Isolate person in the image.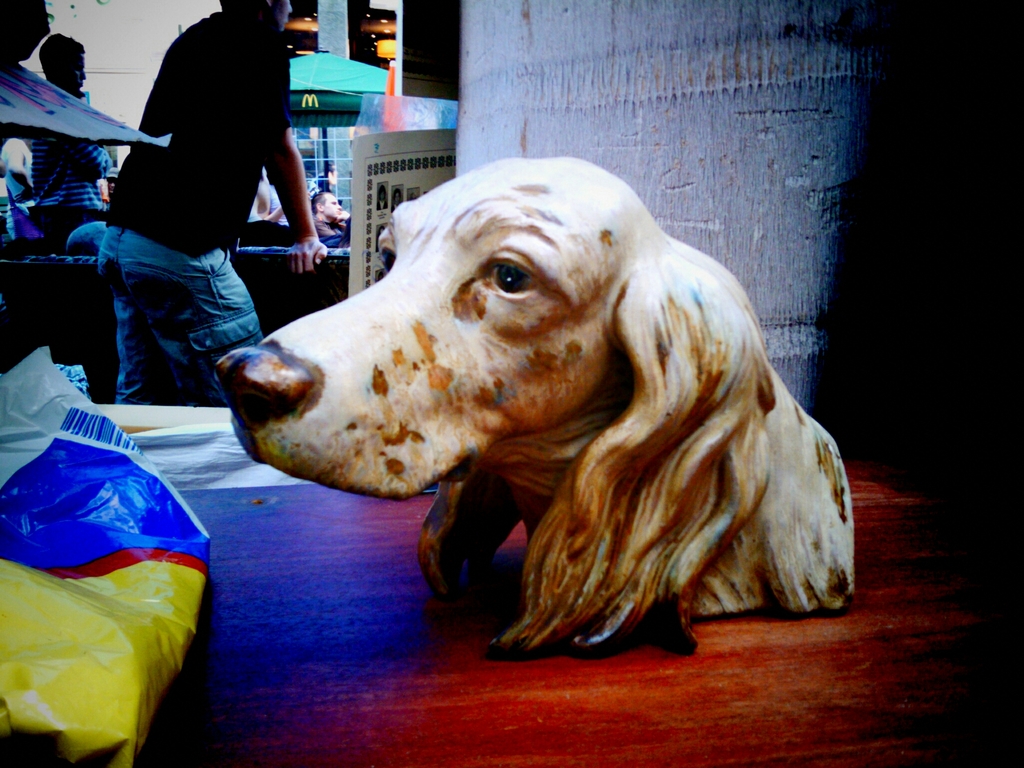
Isolated region: crop(99, 0, 328, 404).
